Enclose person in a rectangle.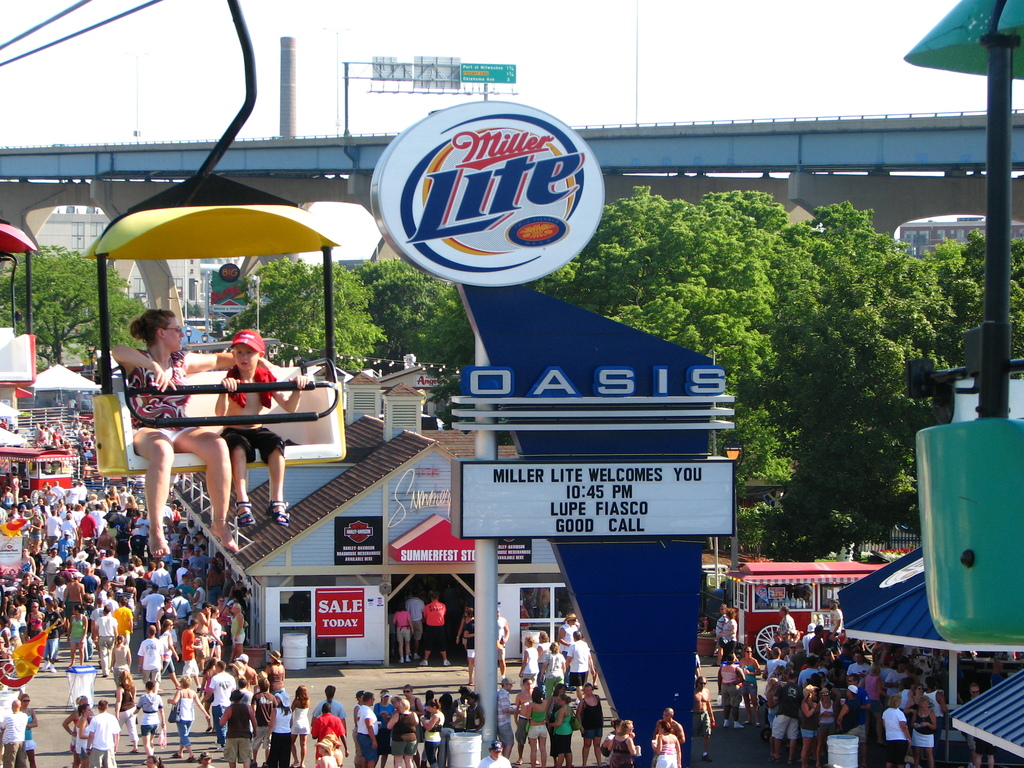
[x1=657, y1=726, x2=683, y2=765].
